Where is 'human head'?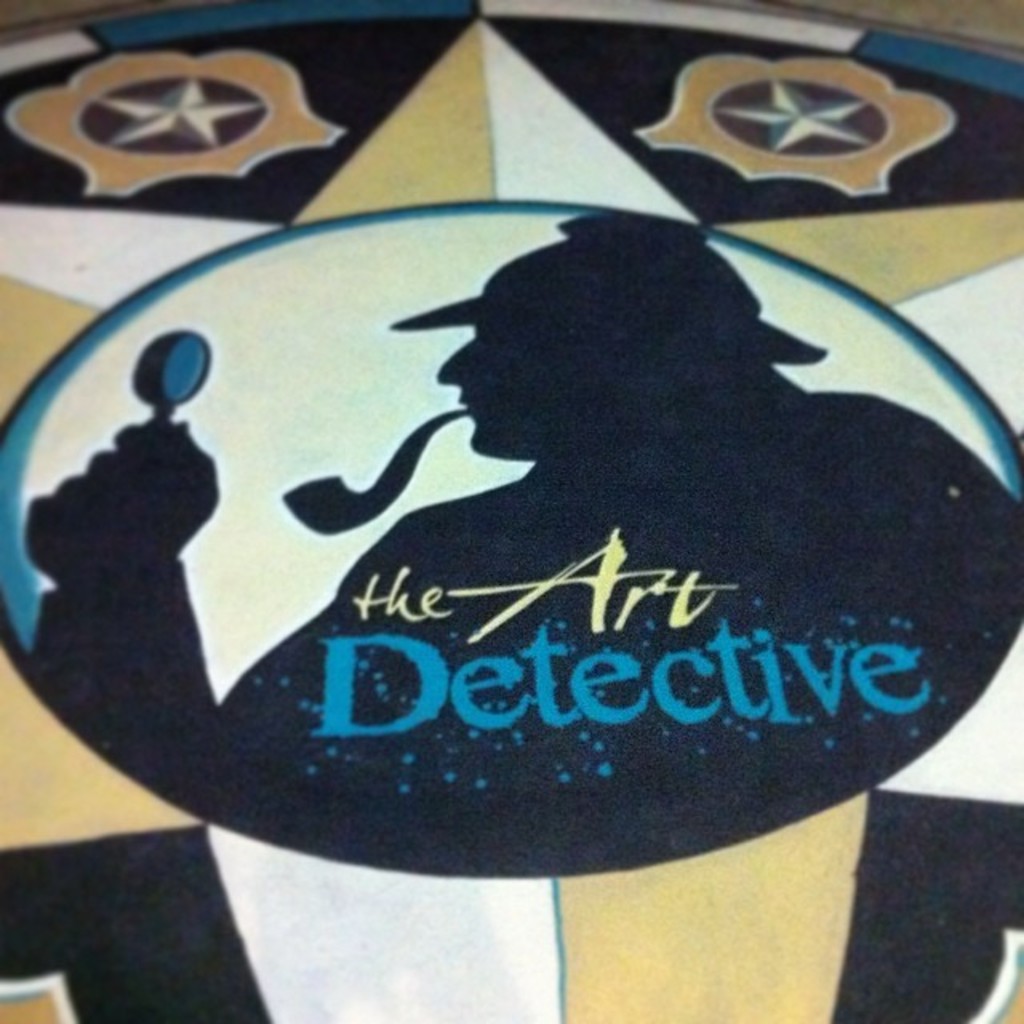
select_region(398, 219, 822, 459).
